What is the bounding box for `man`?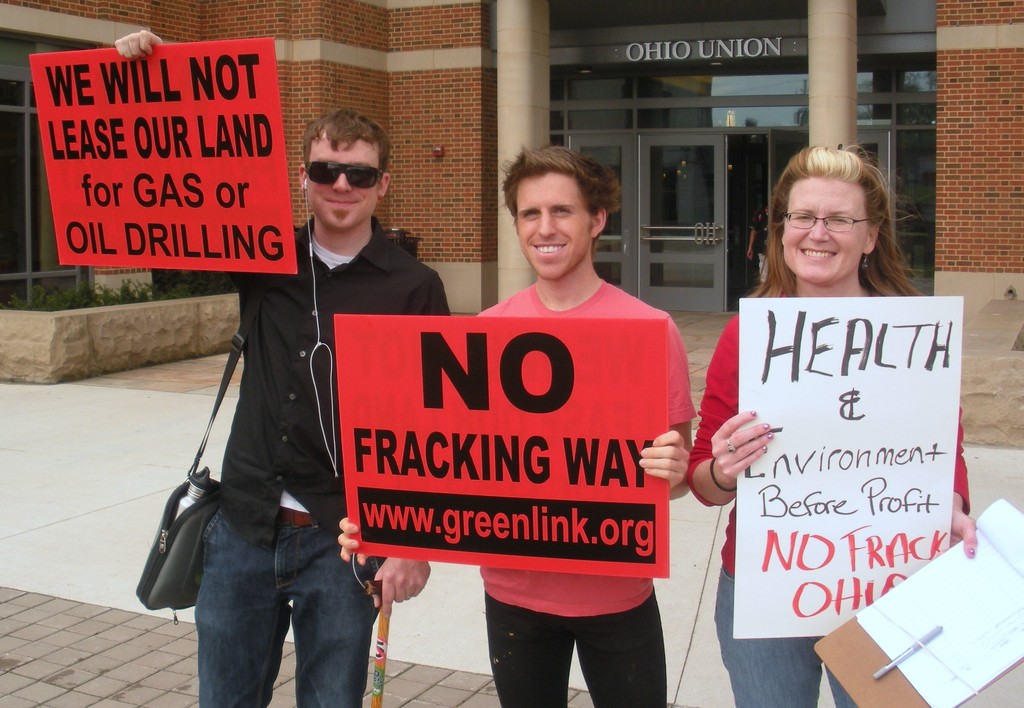
[110, 44, 453, 707].
